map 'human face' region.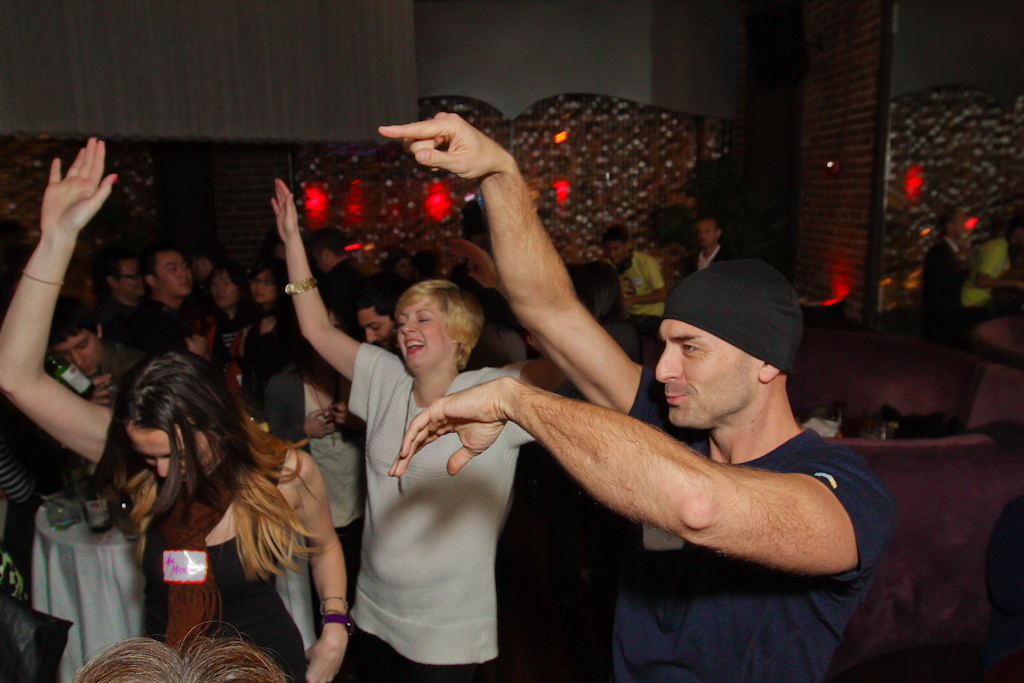
Mapped to bbox=(111, 257, 142, 294).
